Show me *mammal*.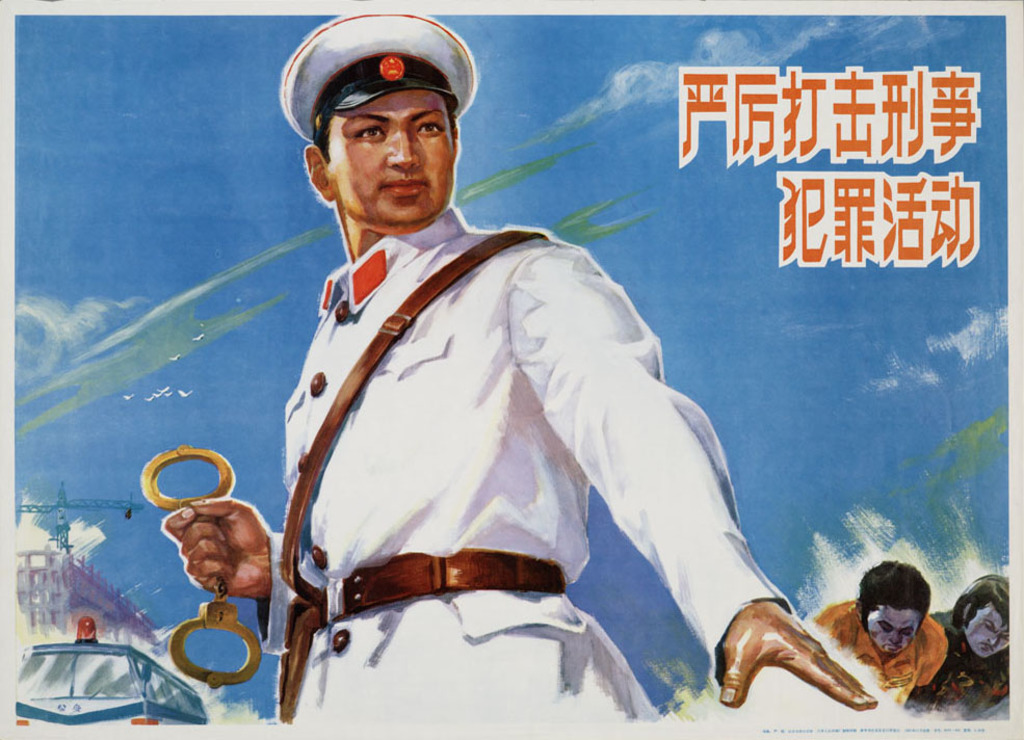
*mammal* is here: {"x1": 73, "y1": 124, "x2": 802, "y2": 681}.
